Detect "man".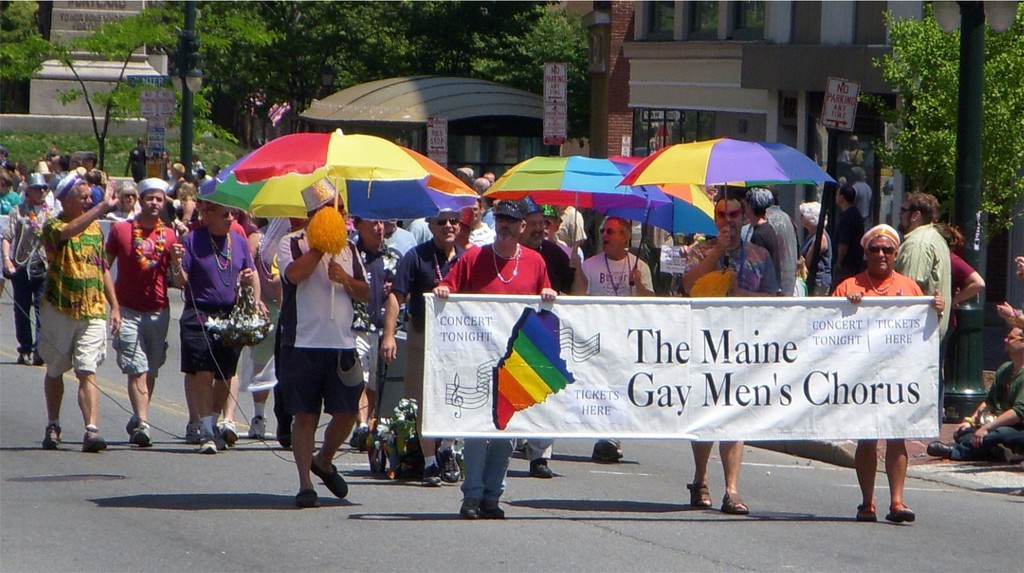
Detected at select_region(830, 186, 866, 273).
